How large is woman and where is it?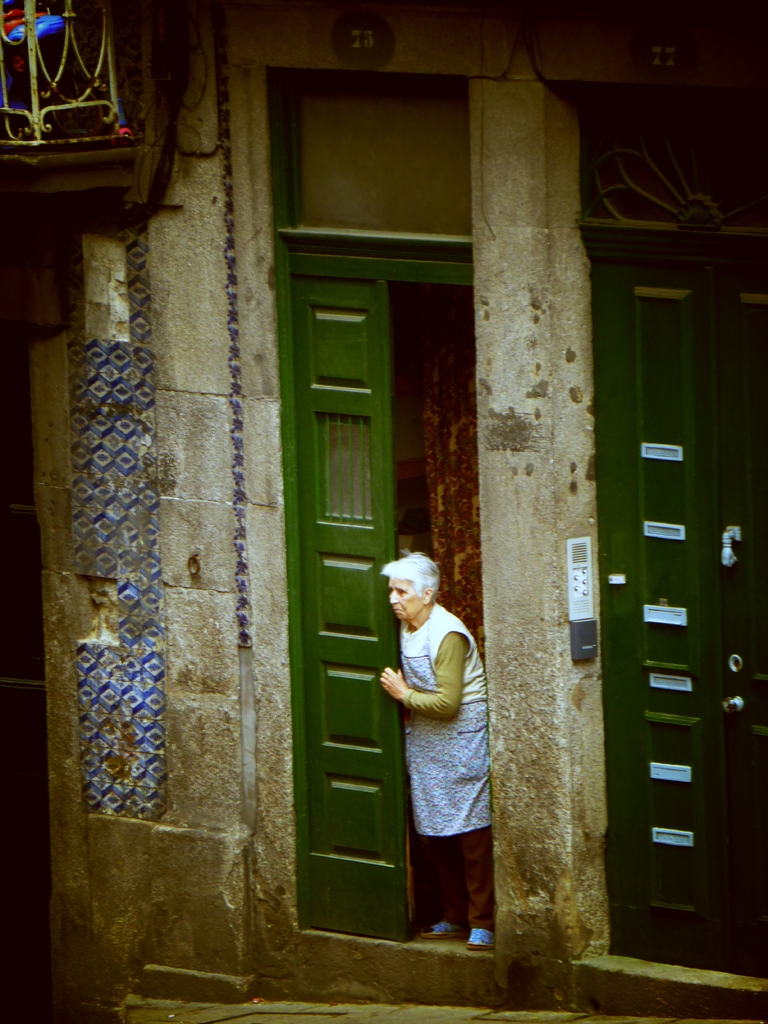
Bounding box: 372, 550, 506, 924.
